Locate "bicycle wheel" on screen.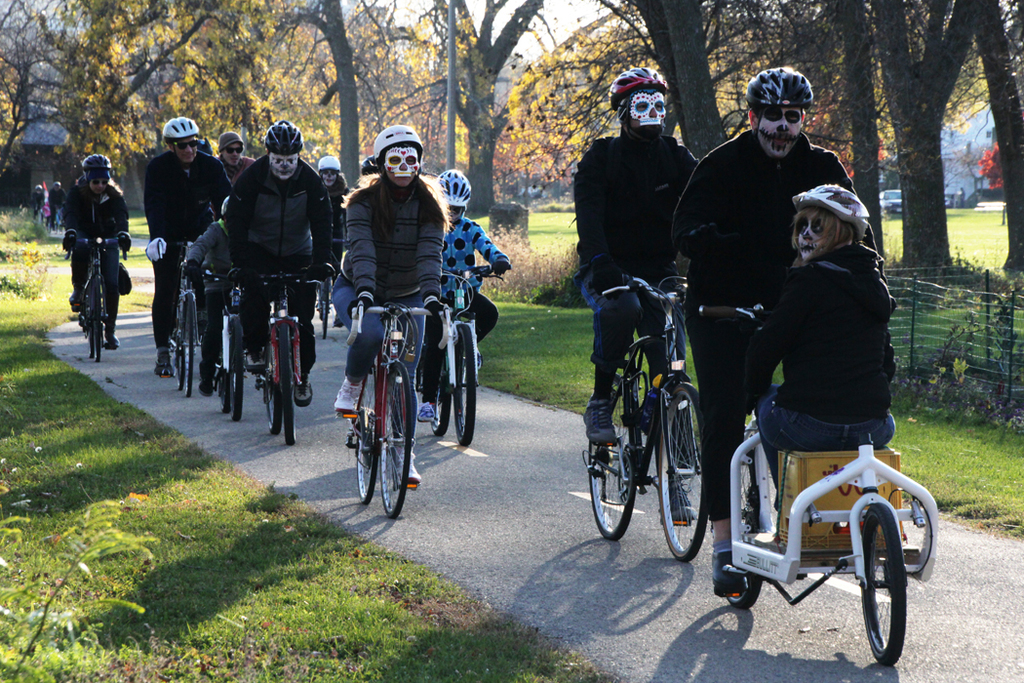
On screen at detection(377, 363, 416, 518).
